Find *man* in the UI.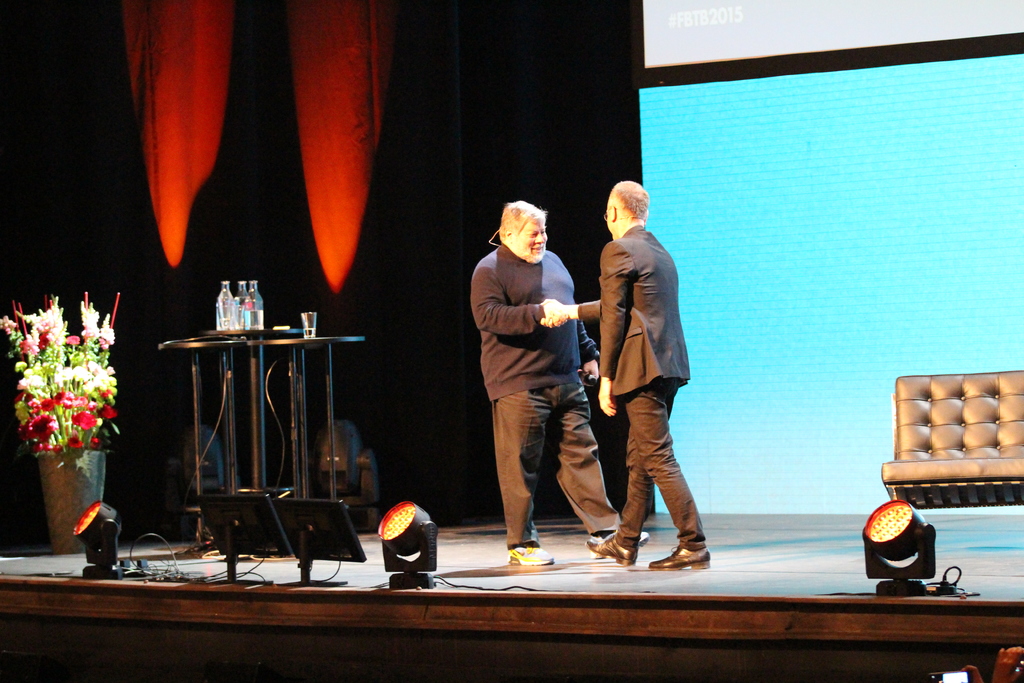
UI element at box(540, 179, 712, 579).
